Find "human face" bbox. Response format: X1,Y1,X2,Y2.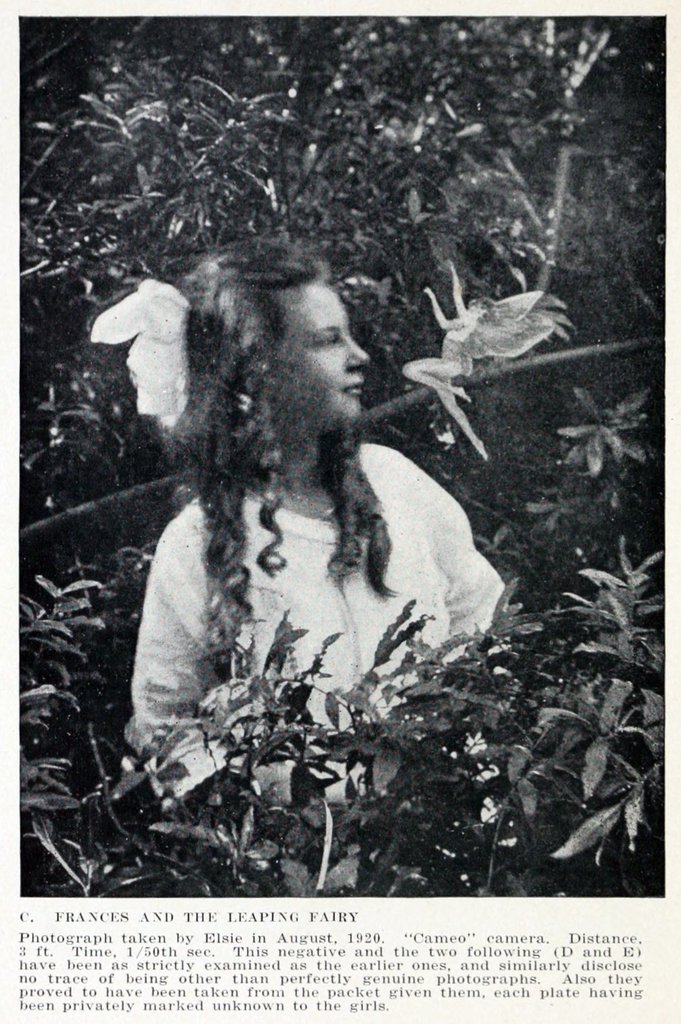
272,280,372,434.
